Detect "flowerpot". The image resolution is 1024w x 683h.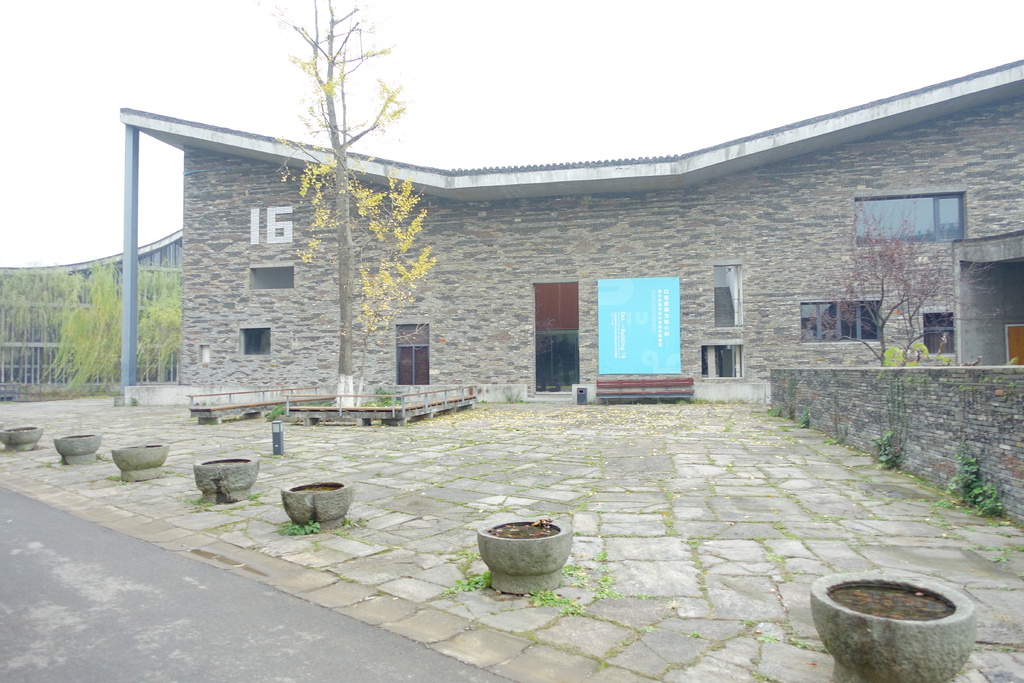
193,450,259,493.
